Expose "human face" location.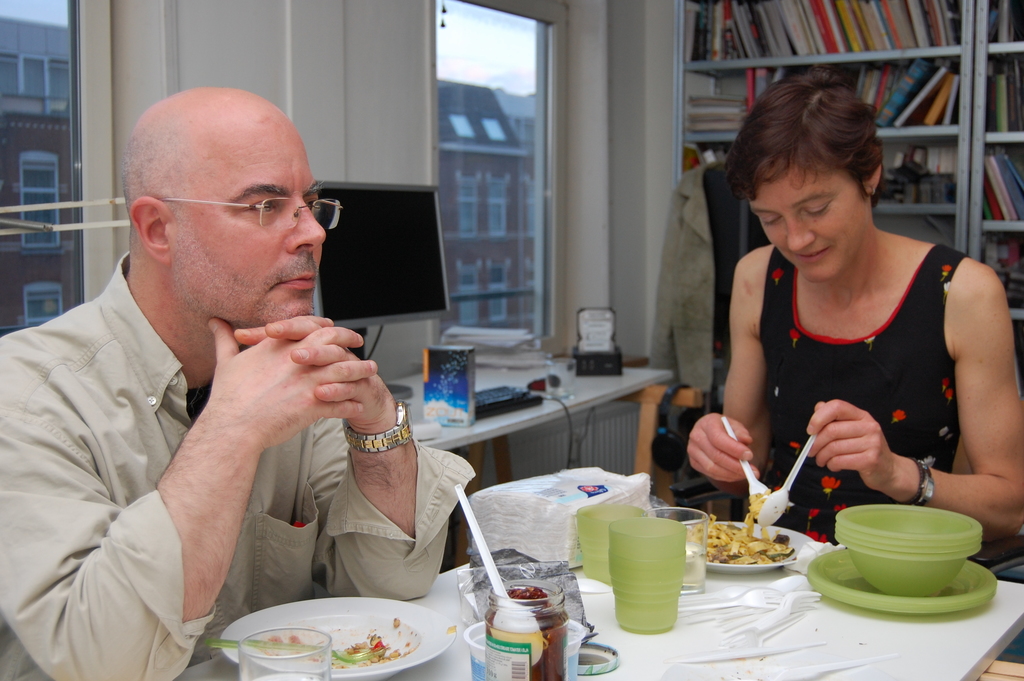
Exposed at <box>179,106,332,326</box>.
